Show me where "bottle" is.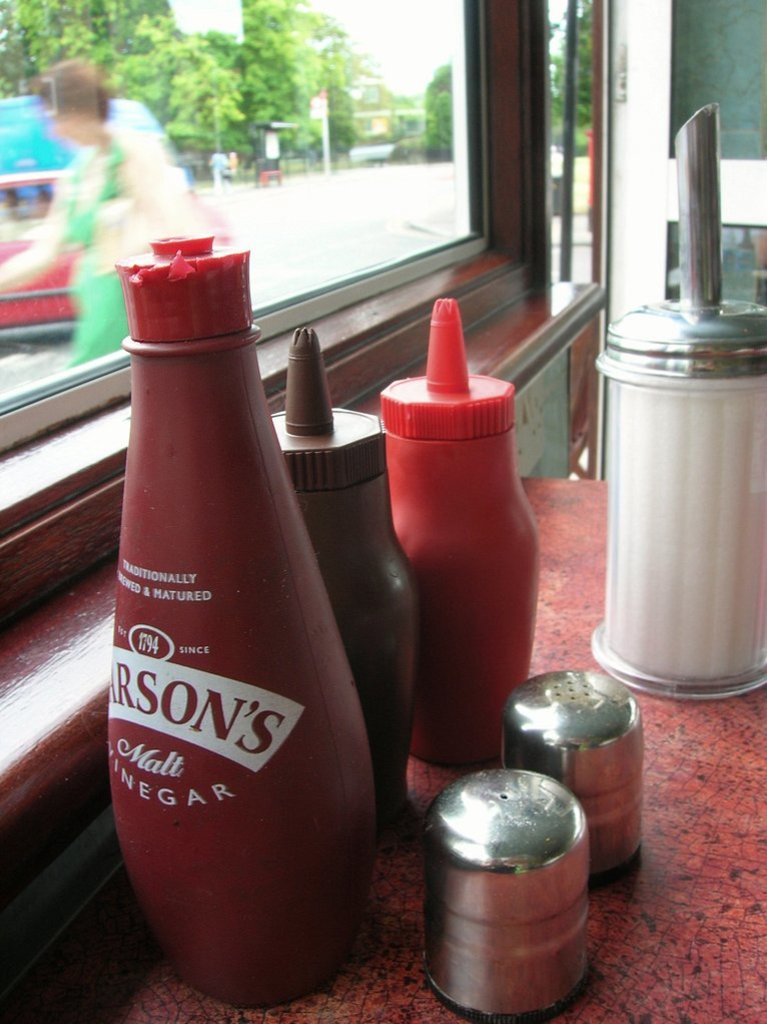
"bottle" is at <box>588,107,766,708</box>.
